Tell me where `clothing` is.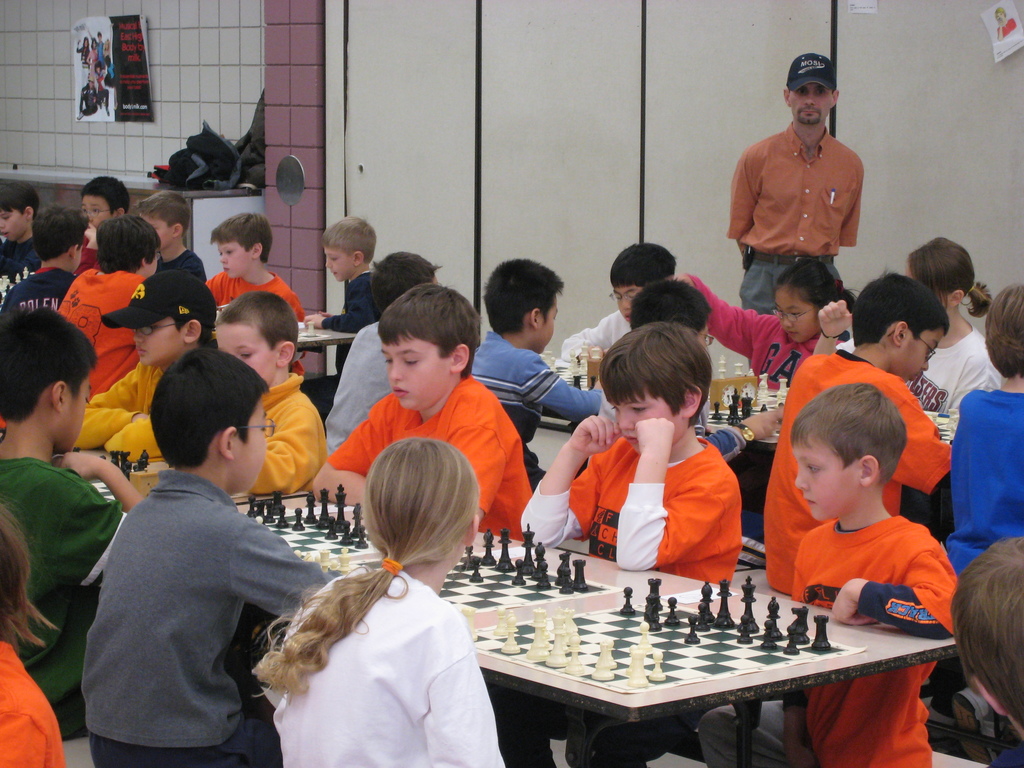
`clothing` is at region(90, 36, 104, 70).
